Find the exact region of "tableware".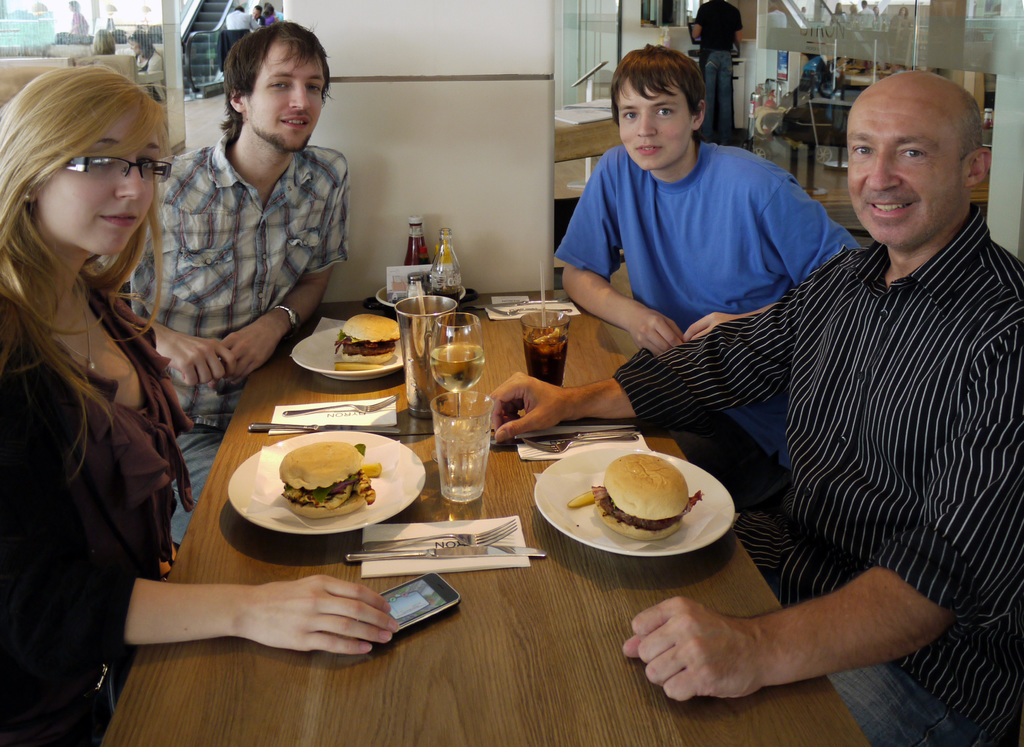
Exact region: (358,517,519,551).
